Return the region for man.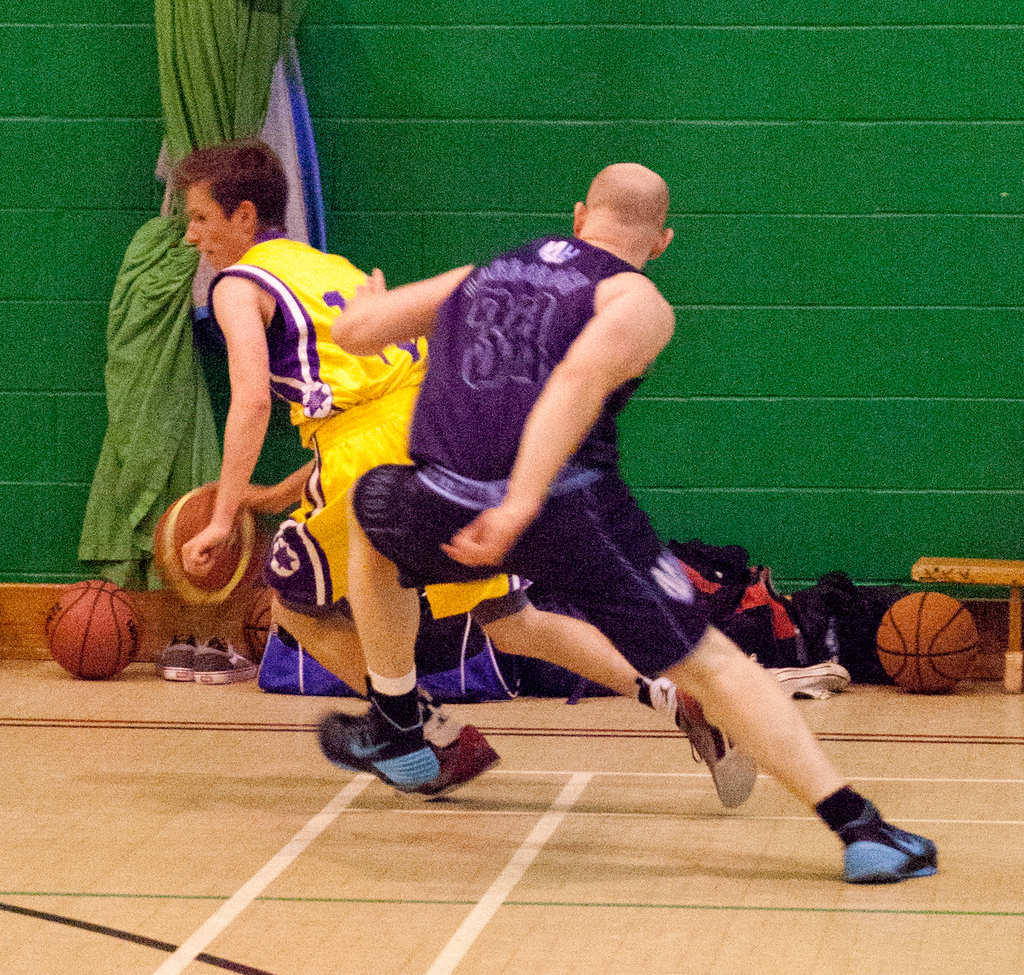
bbox=(172, 142, 765, 812).
